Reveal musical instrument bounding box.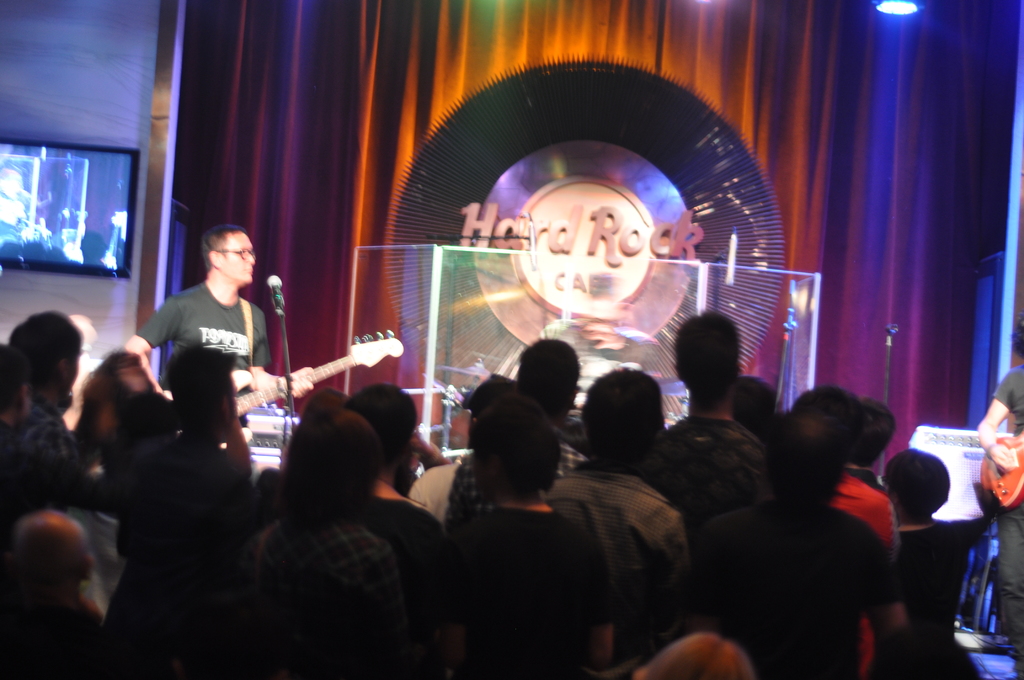
Revealed: l=240, t=328, r=412, b=426.
